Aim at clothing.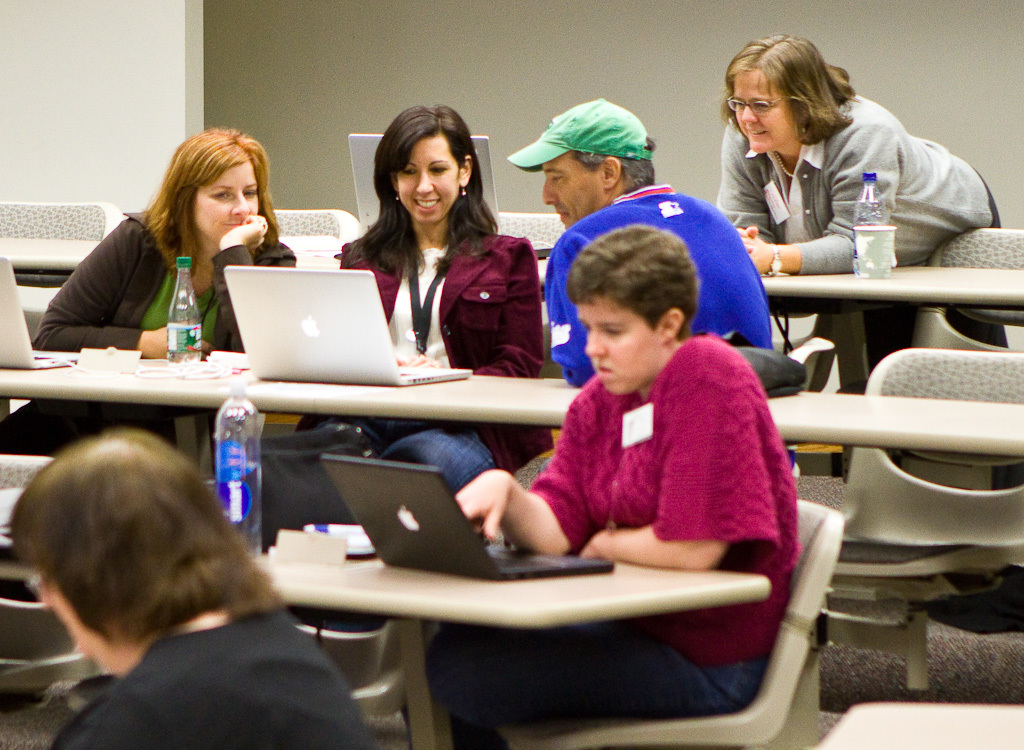
Aimed at <box>399,336,799,710</box>.
